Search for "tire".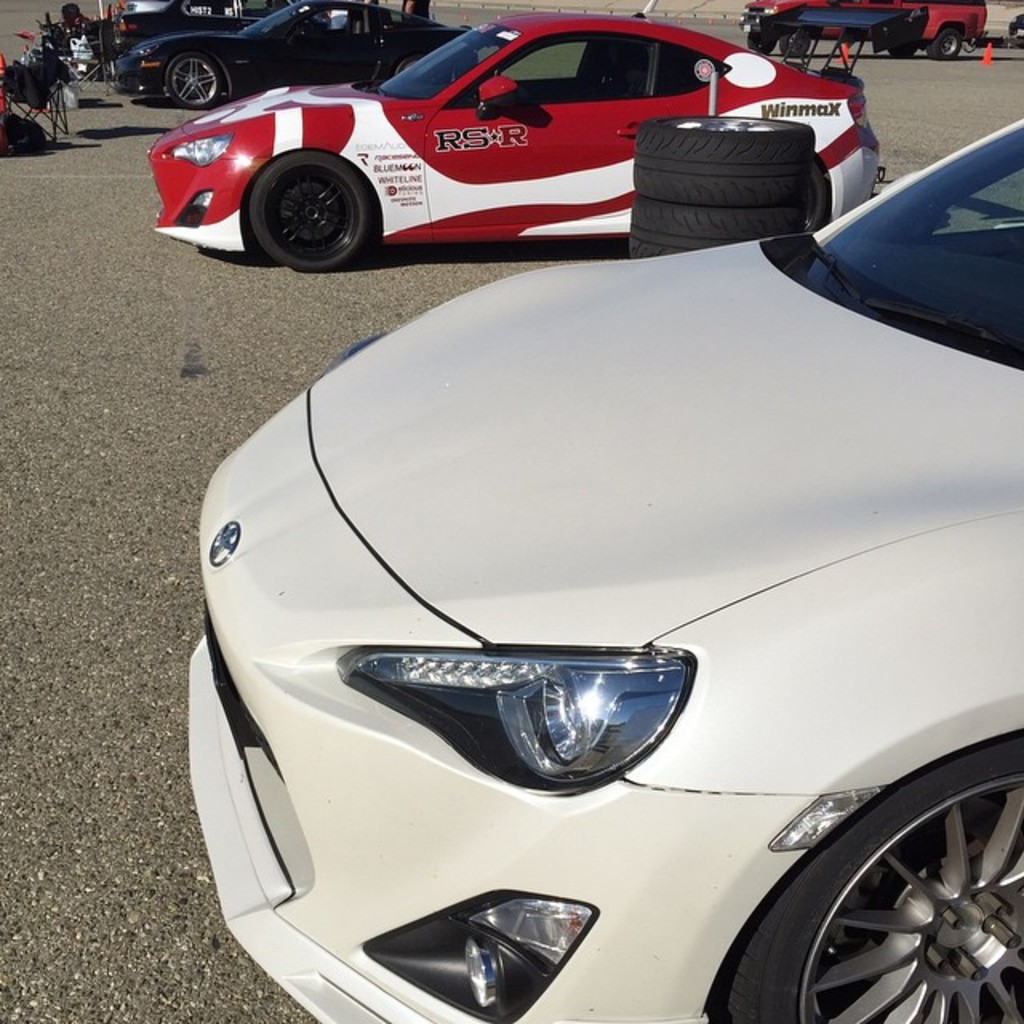
Found at crop(163, 50, 224, 109).
